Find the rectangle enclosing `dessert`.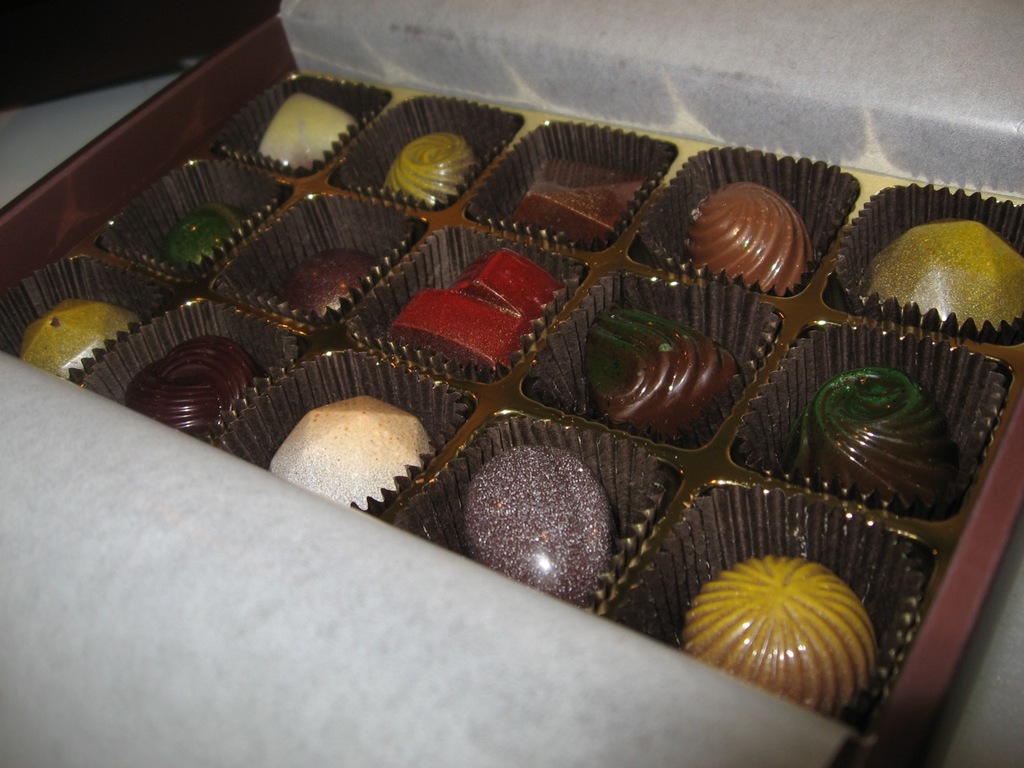
518, 153, 650, 238.
